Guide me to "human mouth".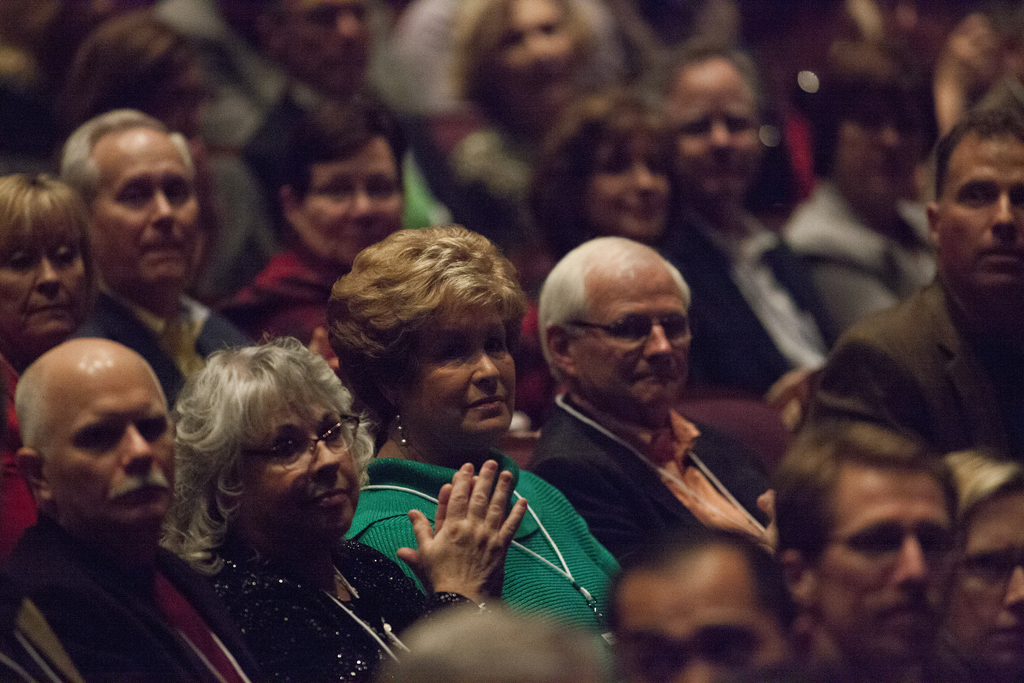
Guidance: left=35, top=302, right=61, bottom=319.
